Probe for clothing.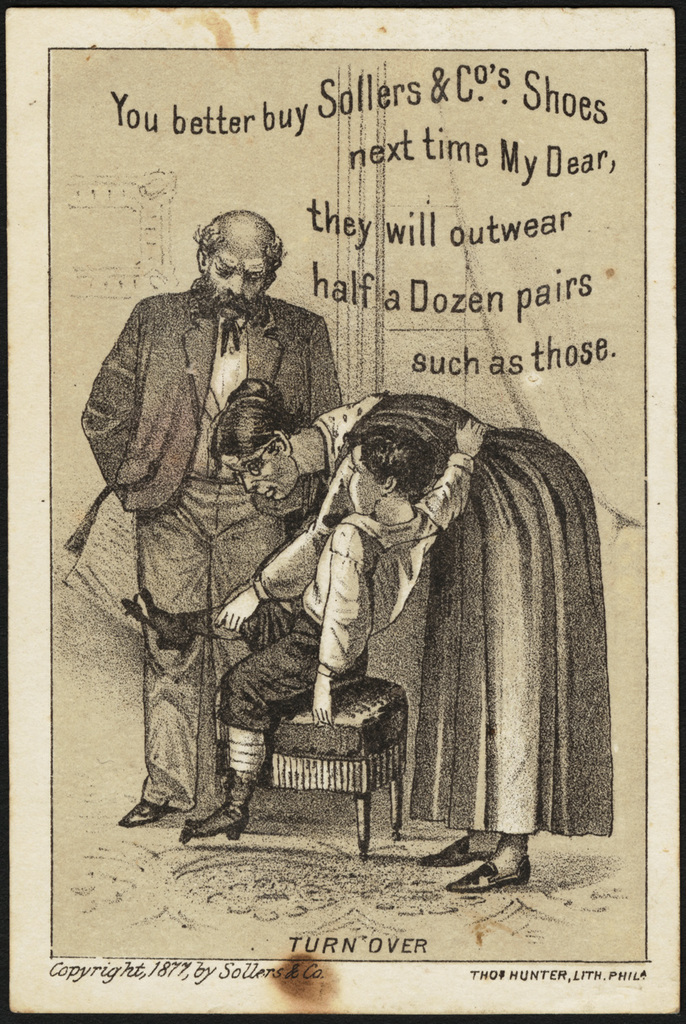
Probe result: Rect(80, 274, 352, 802).
